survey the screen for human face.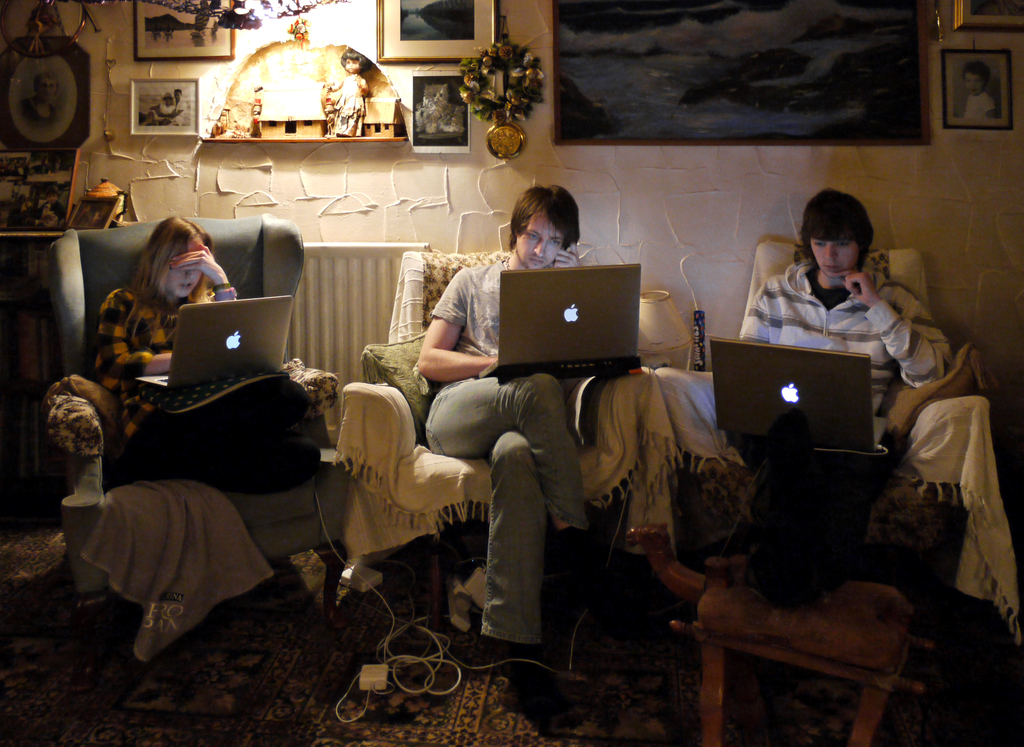
Survey found: box=[164, 246, 204, 300].
